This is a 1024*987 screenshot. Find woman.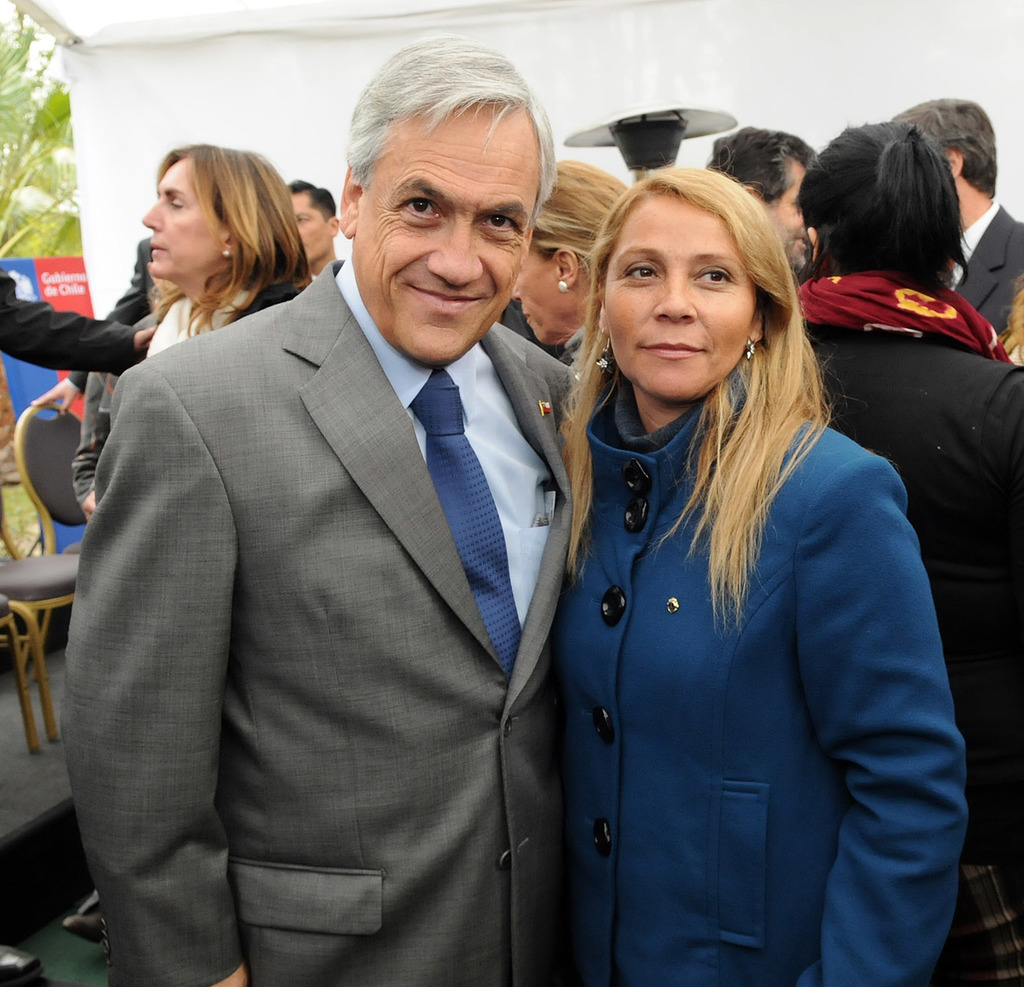
Bounding box: Rect(501, 166, 628, 364).
